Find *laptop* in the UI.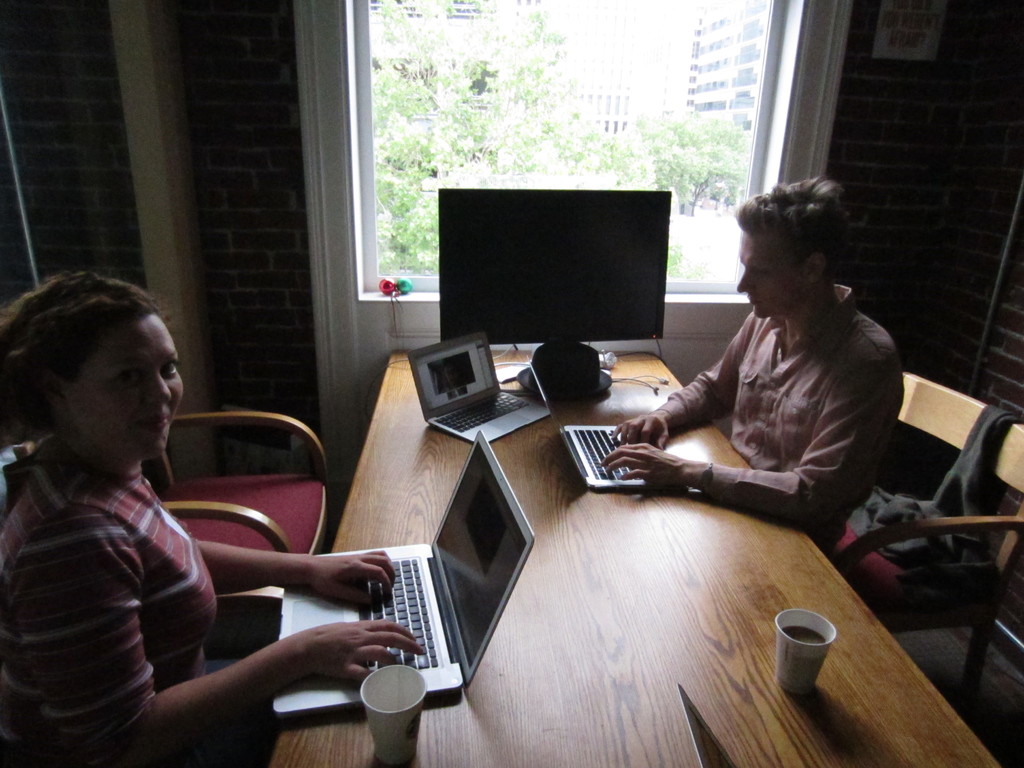
UI element at bbox(208, 417, 537, 737).
